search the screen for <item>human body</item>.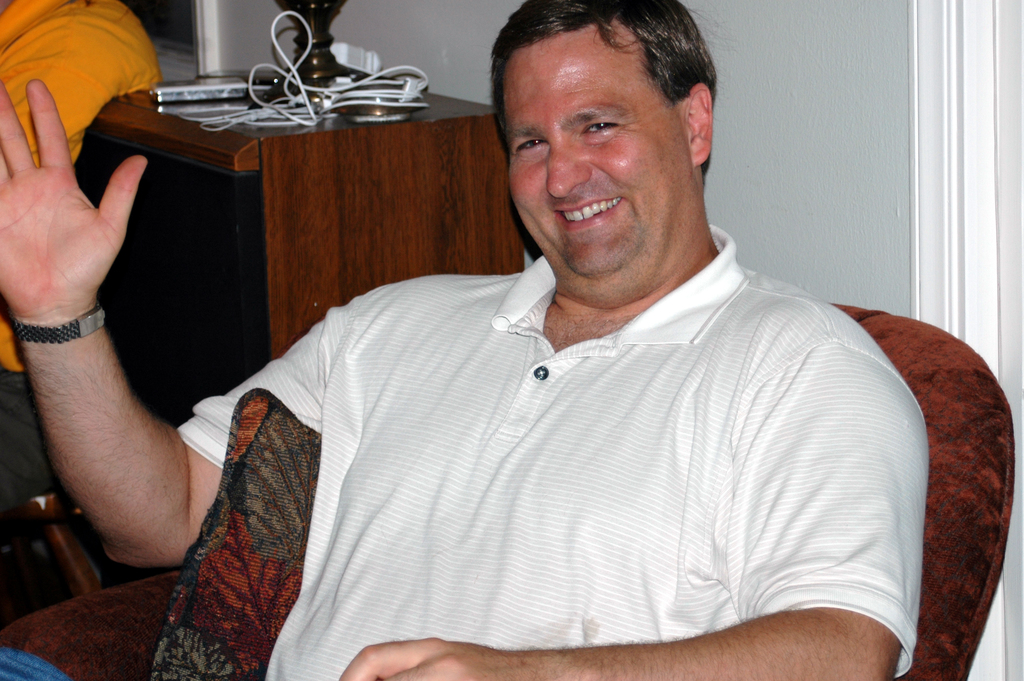
Found at <region>143, 88, 951, 680</region>.
